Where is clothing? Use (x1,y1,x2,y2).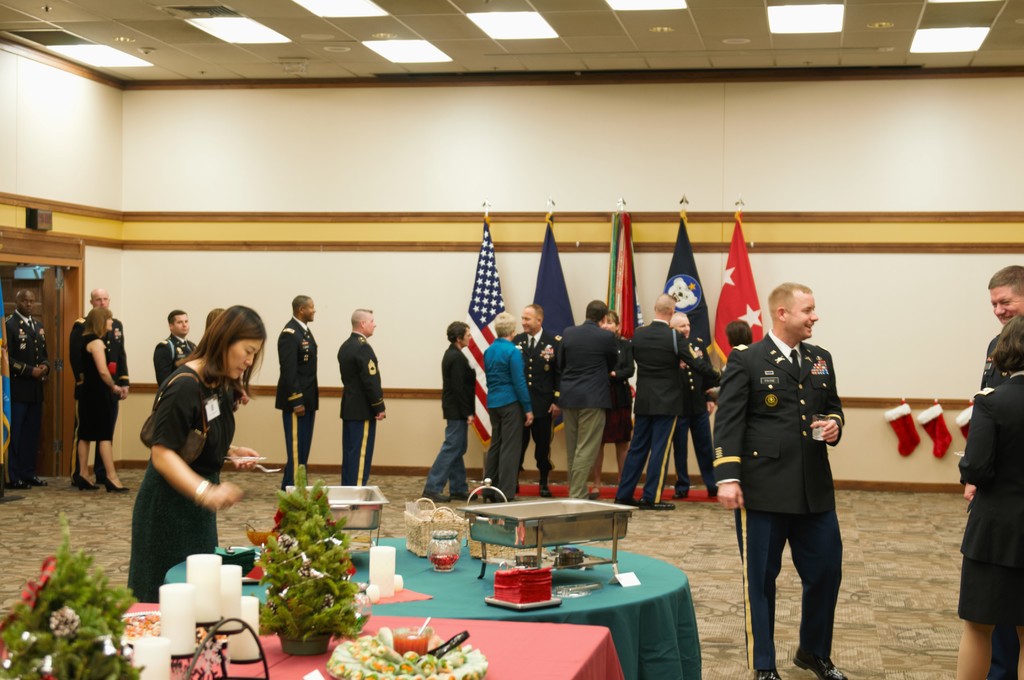
(271,314,319,487).
